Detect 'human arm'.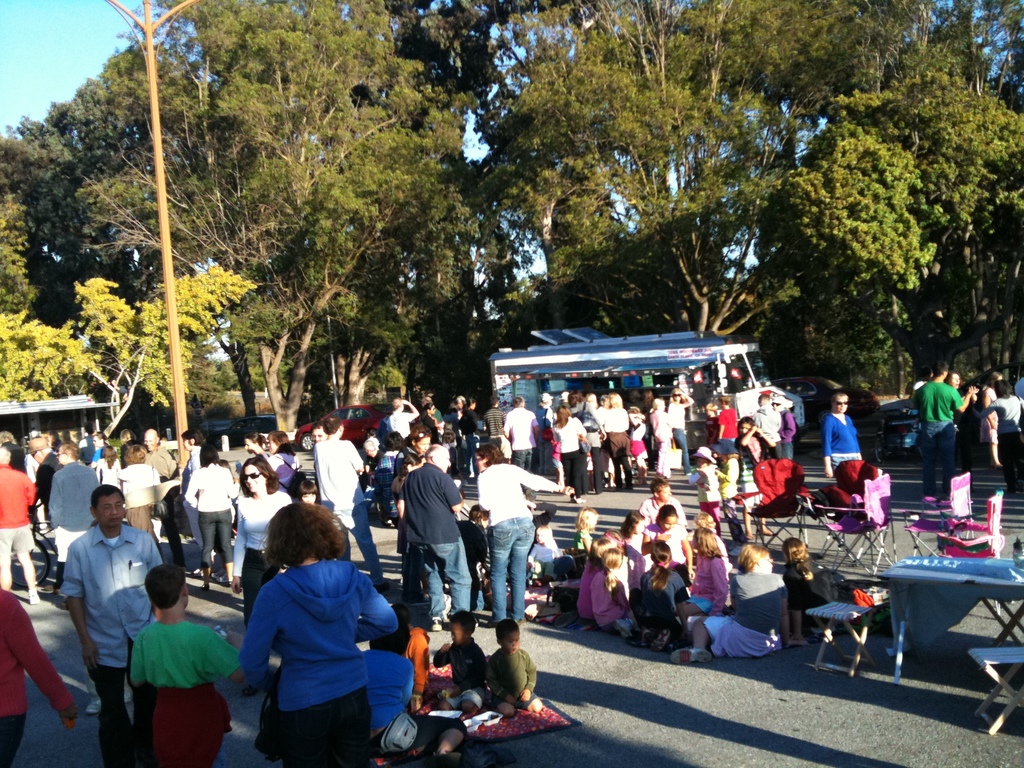
Detected at l=513, t=646, r=546, b=707.
